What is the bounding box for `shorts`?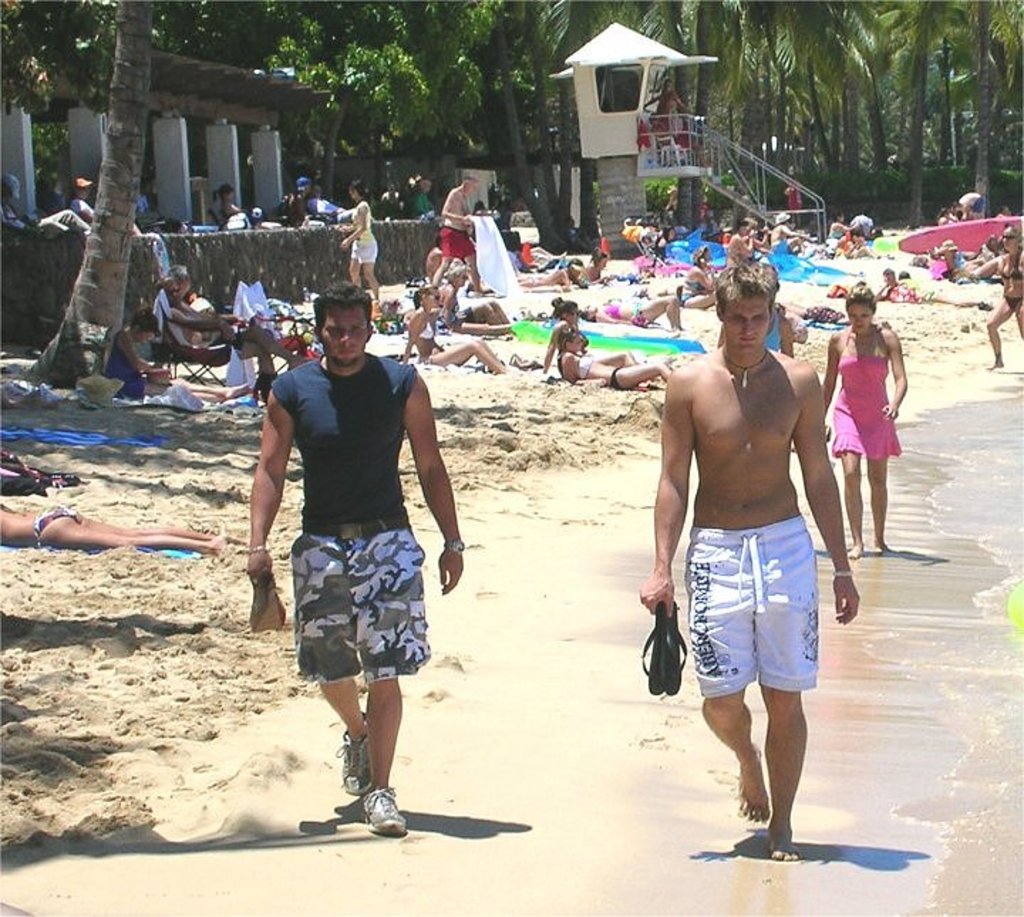
294/523/432/682.
